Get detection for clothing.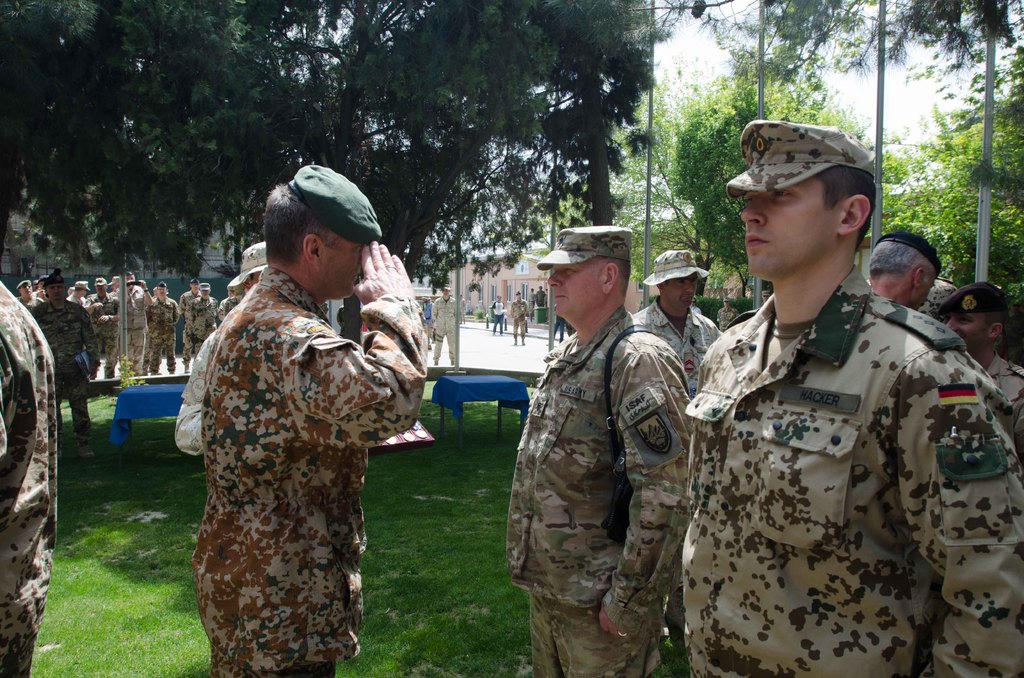
Detection: x1=718, y1=309, x2=742, y2=327.
